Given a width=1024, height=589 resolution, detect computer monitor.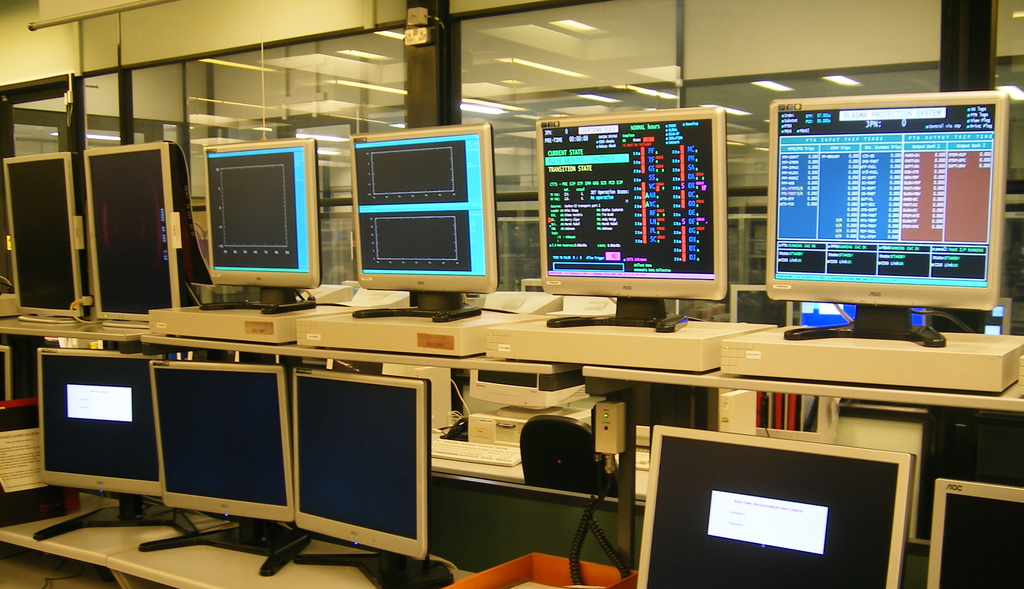
[x1=33, y1=344, x2=164, y2=501].
